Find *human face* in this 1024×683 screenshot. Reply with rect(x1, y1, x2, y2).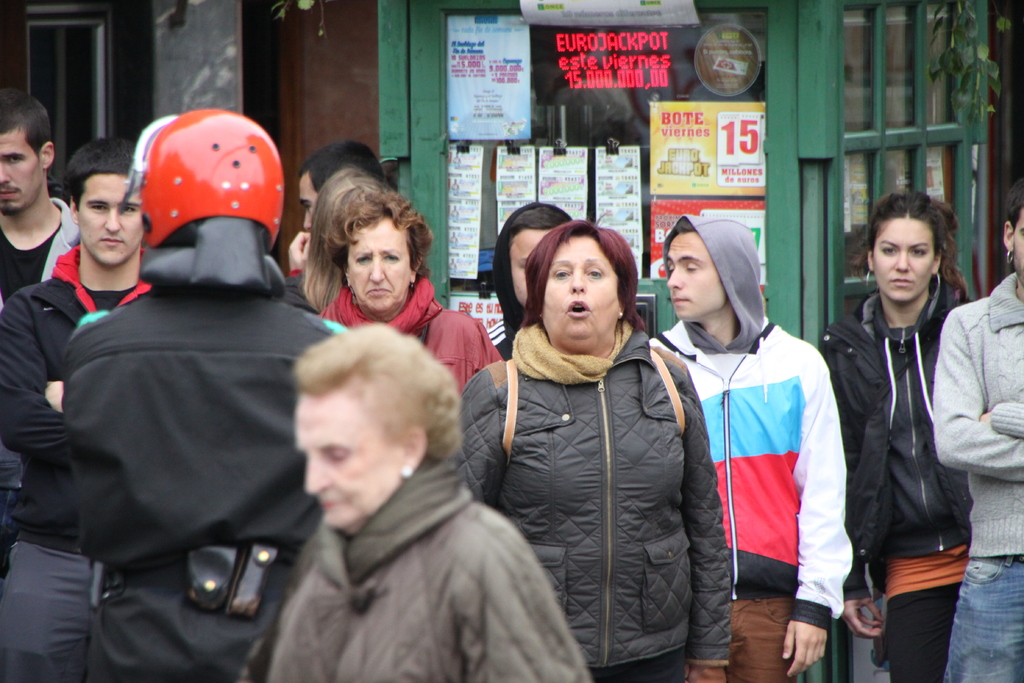
rect(81, 173, 147, 270).
